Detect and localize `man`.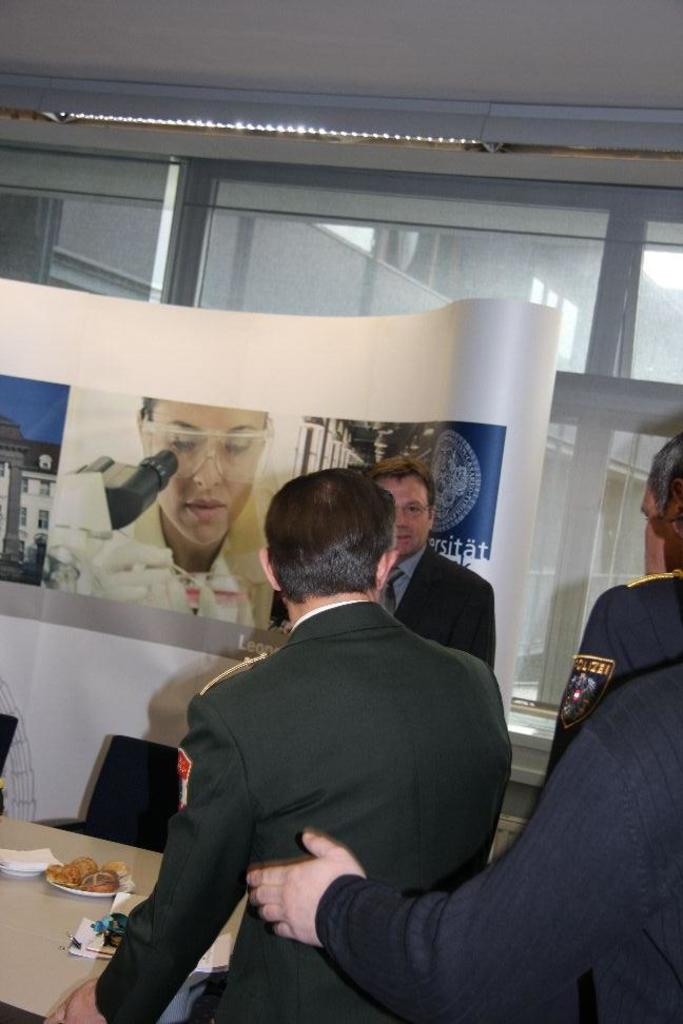
Localized at <box>256,662,682,1023</box>.
